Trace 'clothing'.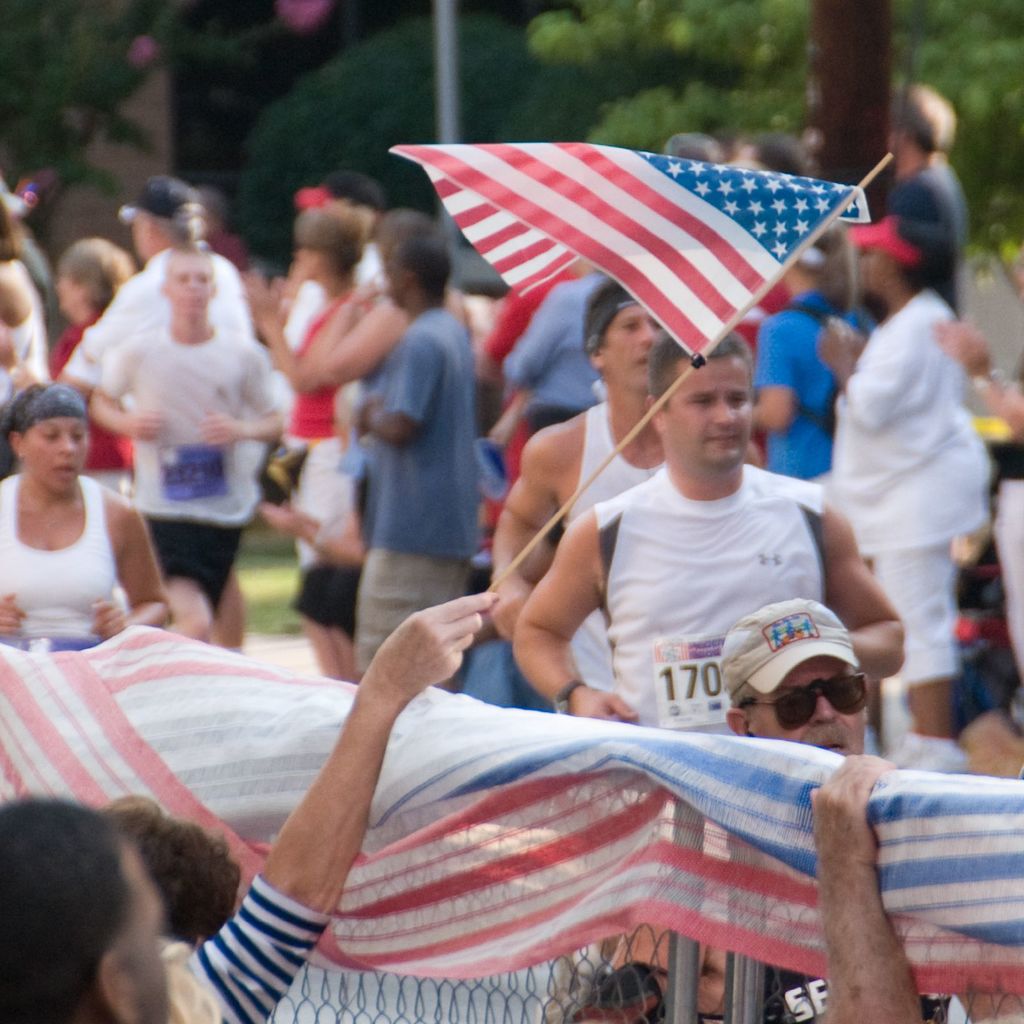
Traced to crop(56, 239, 256, 415).
